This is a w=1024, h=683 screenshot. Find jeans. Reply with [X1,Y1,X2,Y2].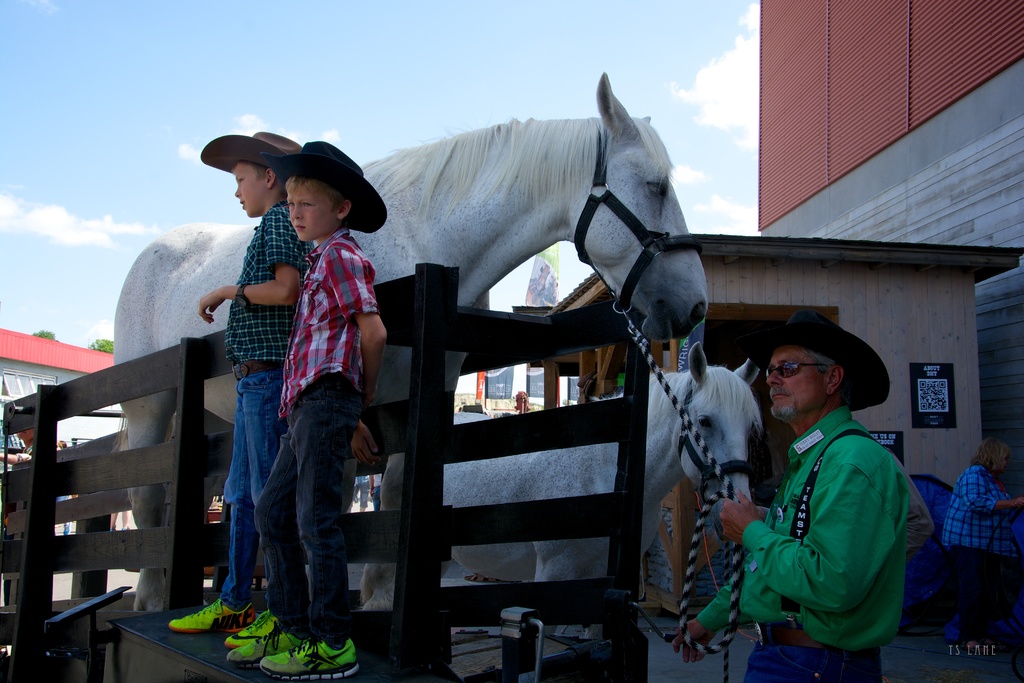
[746,620,885,680].
